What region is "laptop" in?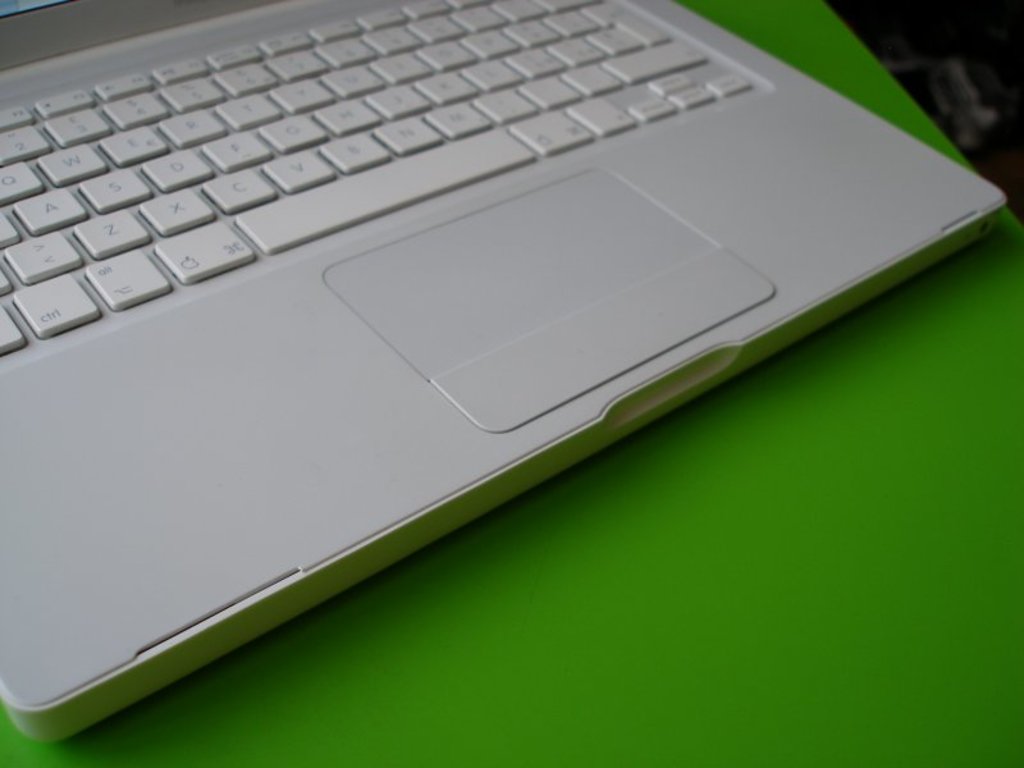
bbox=[0, 0, 1023, 701].
